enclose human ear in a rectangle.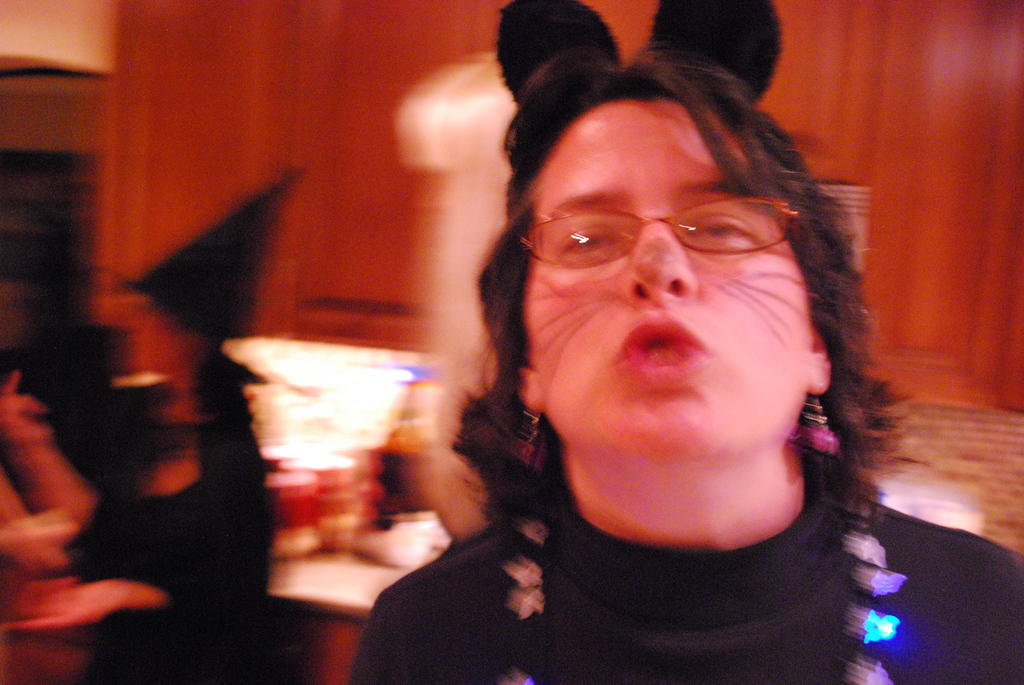
BBox(515, 358, 547, 416).
